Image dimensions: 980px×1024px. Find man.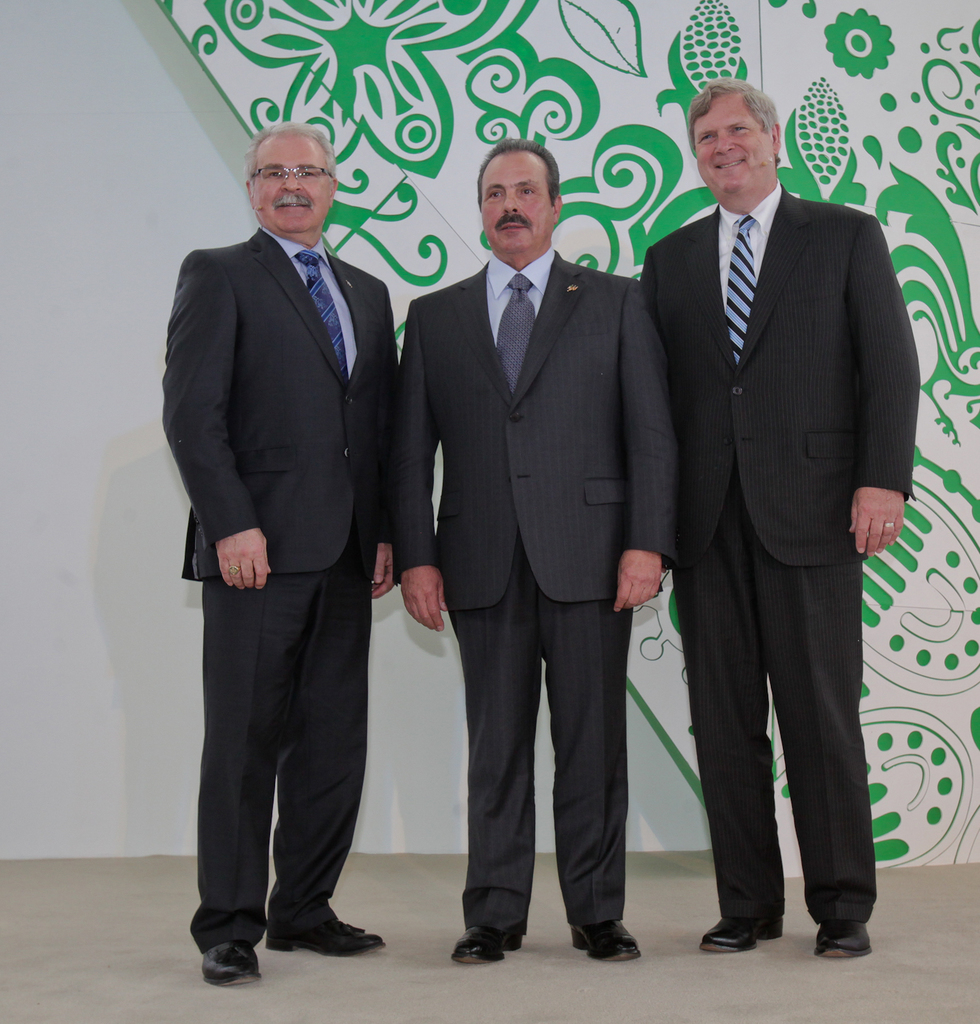
(165,69,426,981).
